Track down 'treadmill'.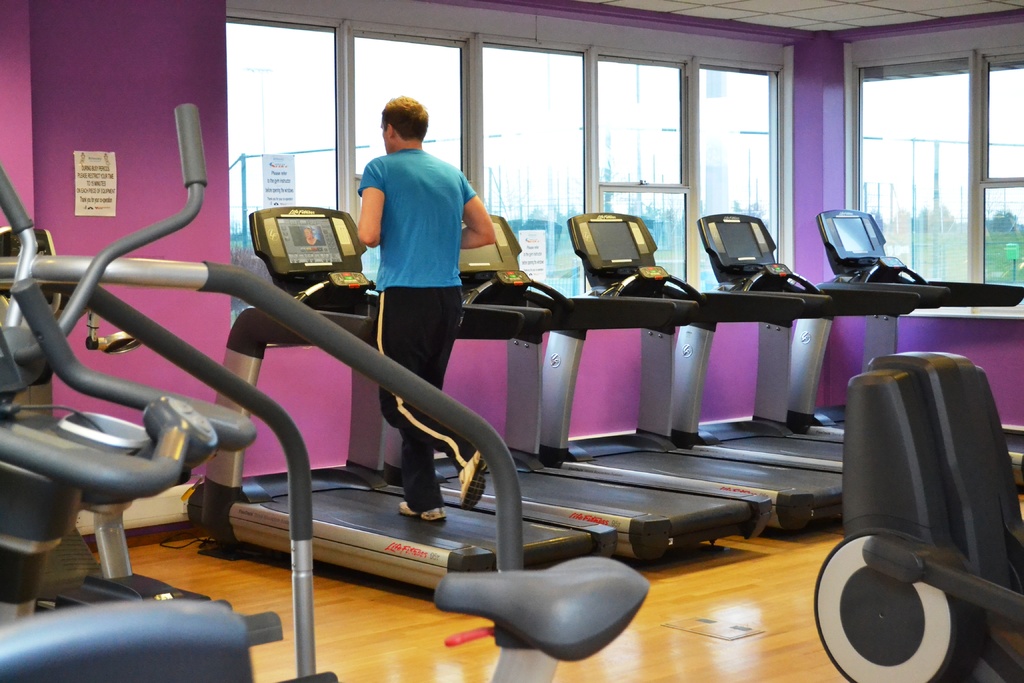
Tracked to Rect(797, 204, 1023, 490).
